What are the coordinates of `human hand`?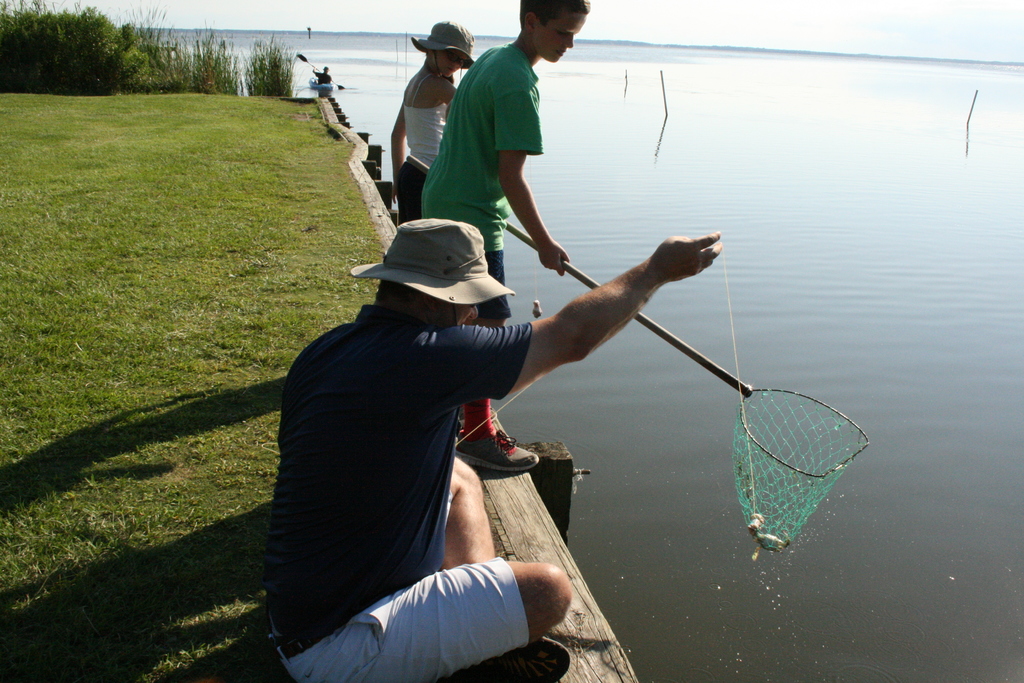
bbox=(637, 224, 735, 291).
